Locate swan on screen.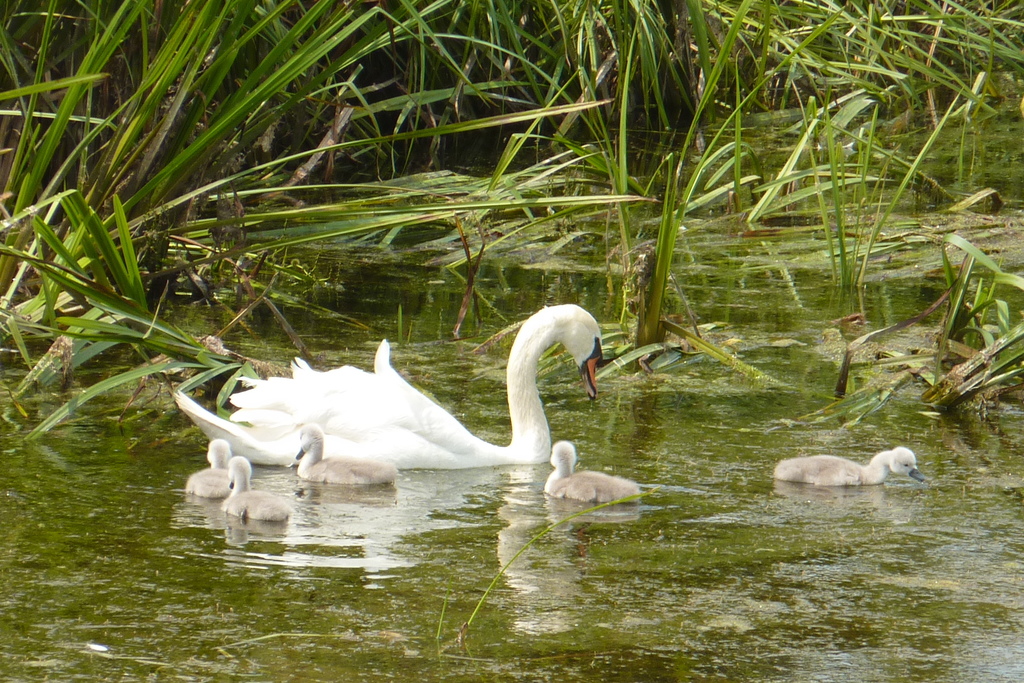
On screen at [170, 298, 607, 470].
